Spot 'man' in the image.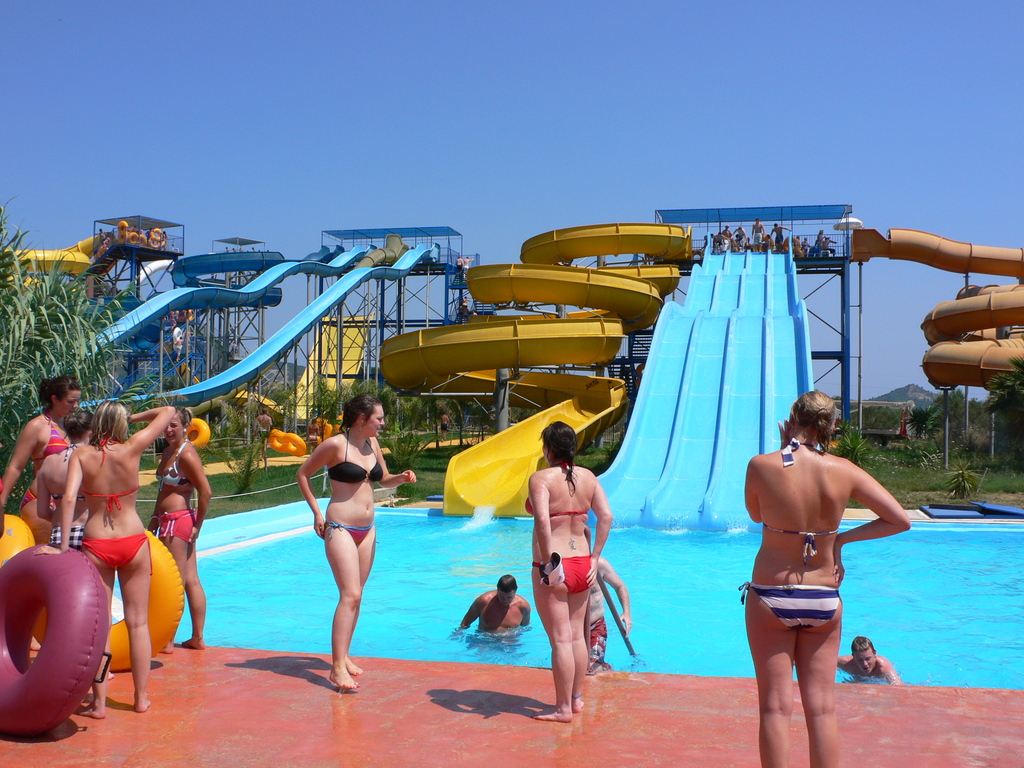
'man' found at crop(824, 632, 910, 691).
